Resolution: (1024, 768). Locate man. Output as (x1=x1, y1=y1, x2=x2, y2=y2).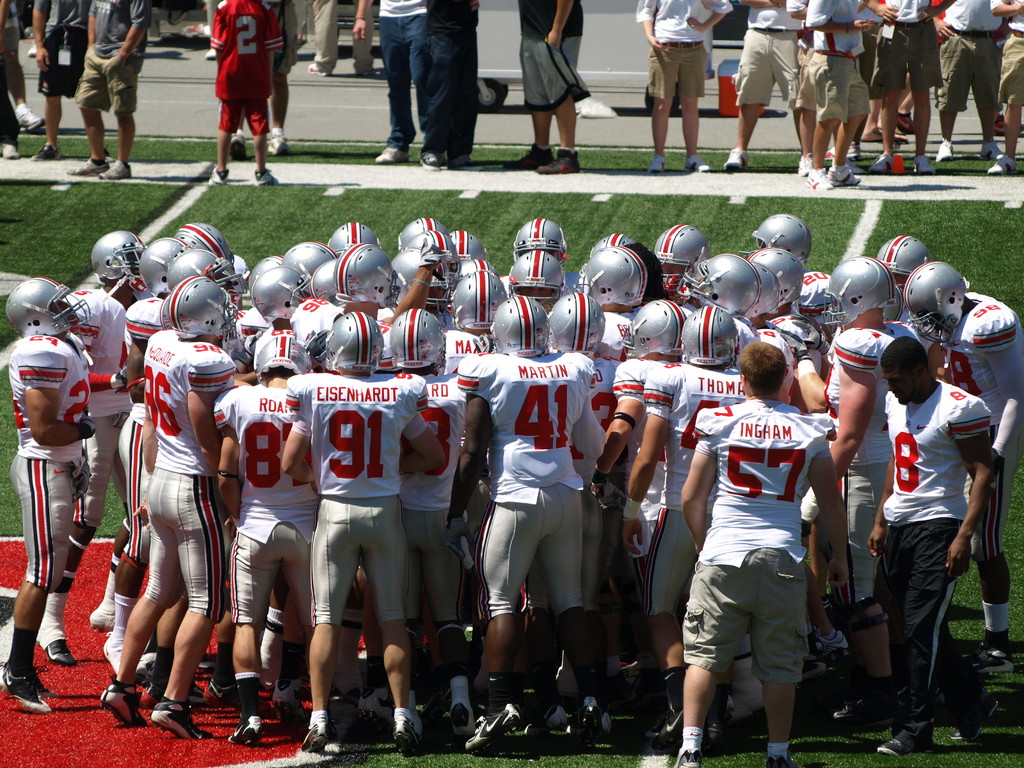
(x1=350, y1=0, x2=436, y2=166).
